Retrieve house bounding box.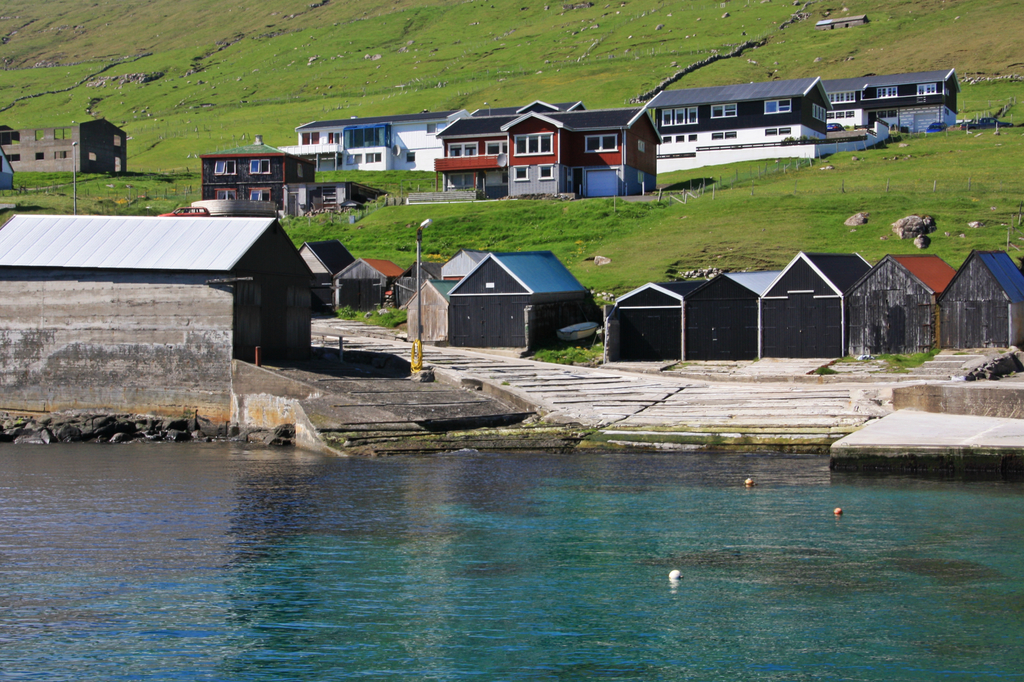
Bounding box: [left=310, top=235, right=362, bottom=306].
